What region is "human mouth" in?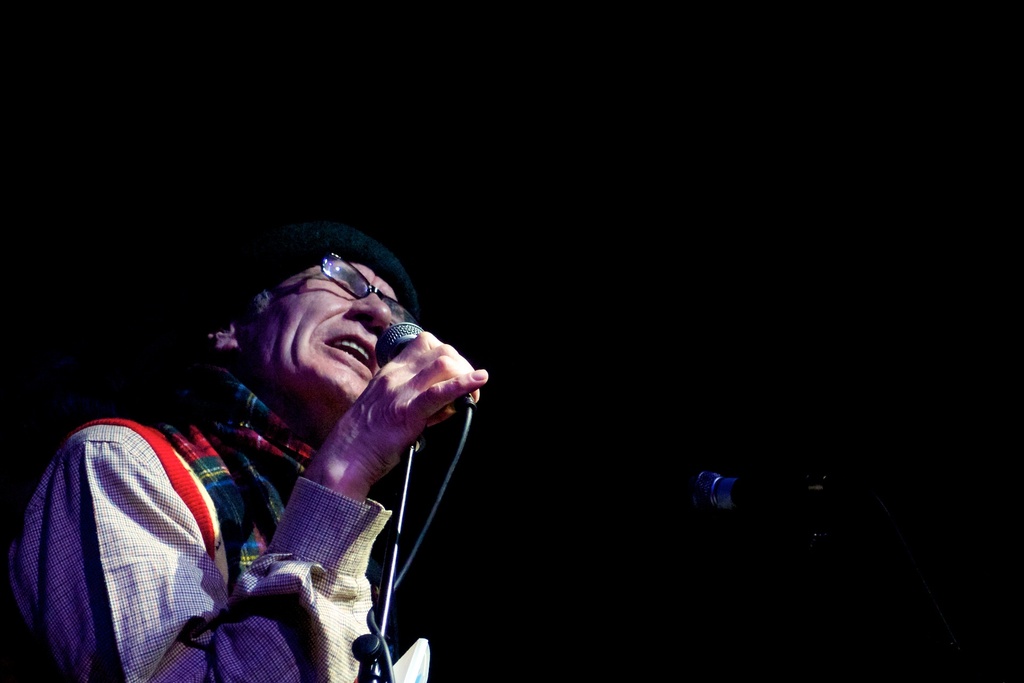
[323, 334, 380, 375].
